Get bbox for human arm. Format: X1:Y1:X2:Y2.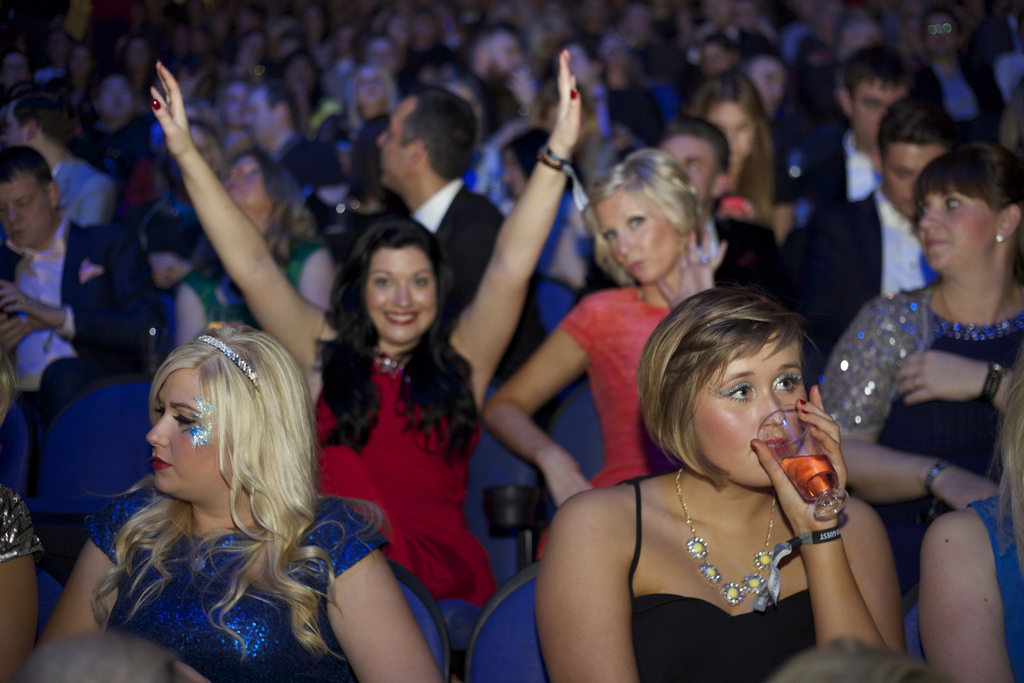
320:509:442:682.
